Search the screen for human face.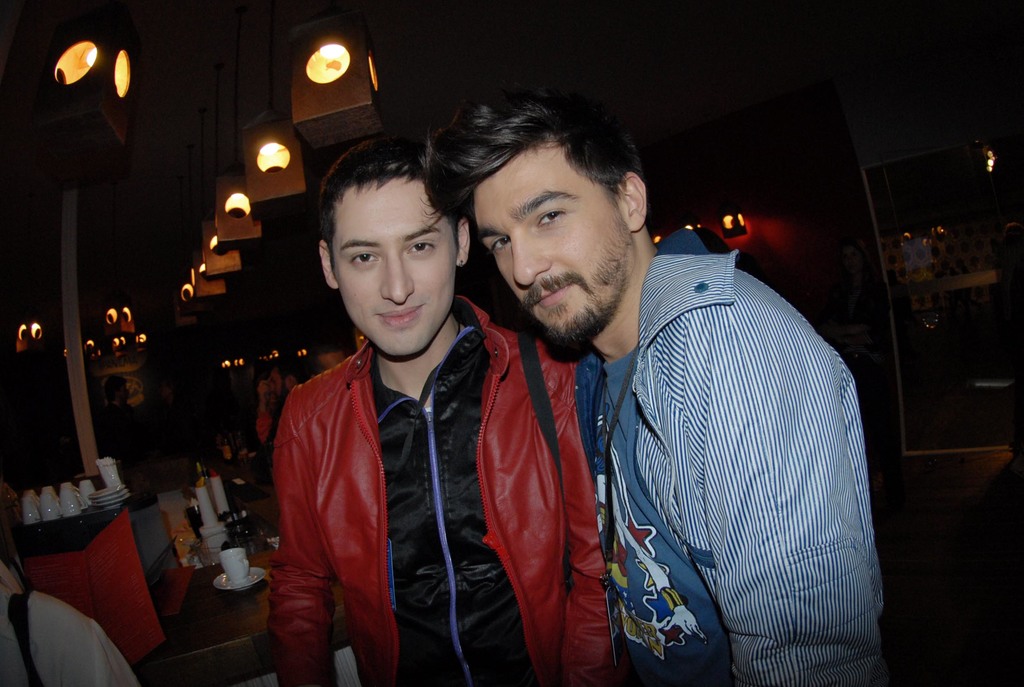
Found at (left=475, top=149, right=630, bottom=332).
